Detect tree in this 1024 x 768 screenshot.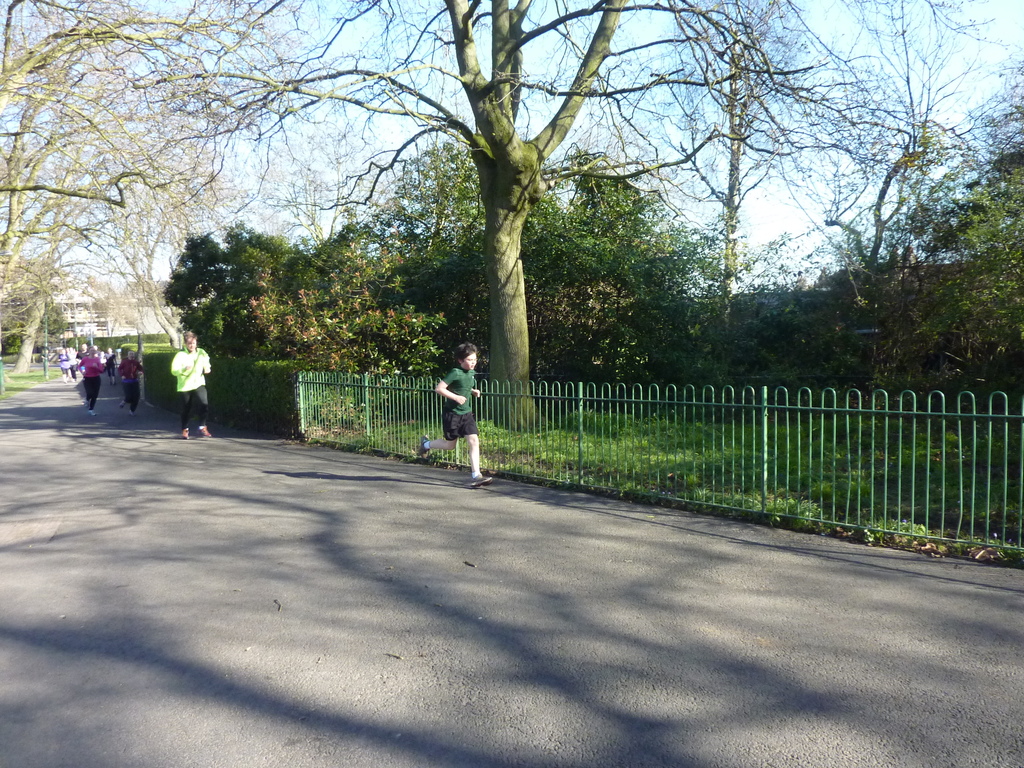
Detection: select_region(925, 164, 1023, 368).
